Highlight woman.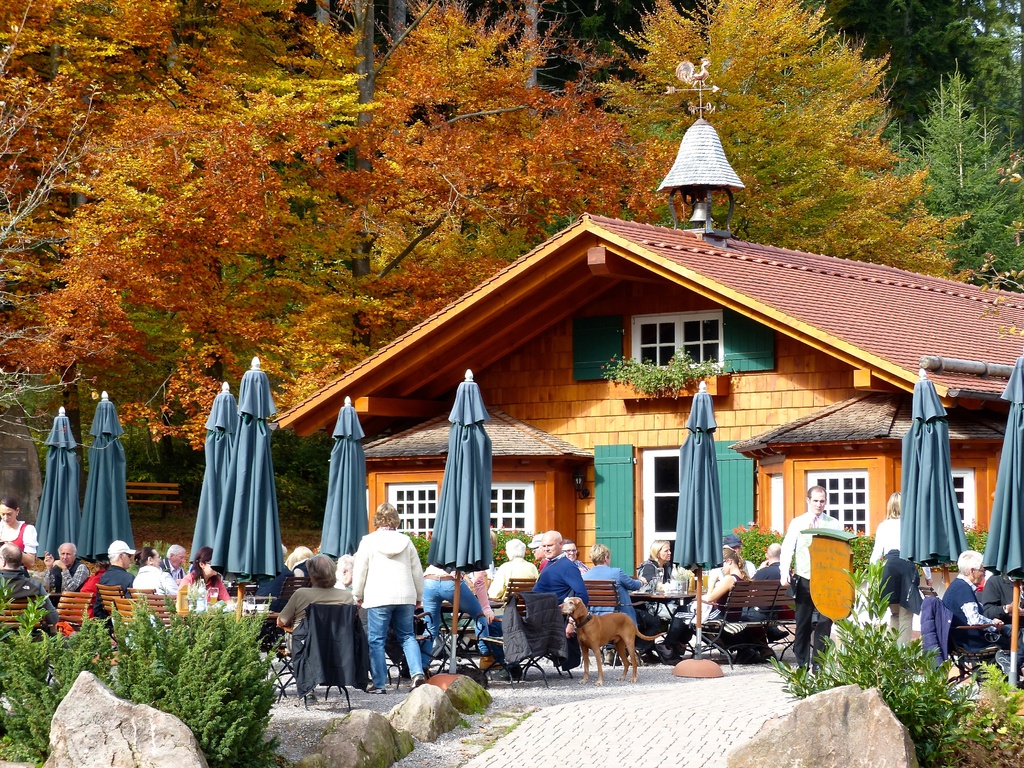
Highlighted region: region(655, 547, 752, 663).
